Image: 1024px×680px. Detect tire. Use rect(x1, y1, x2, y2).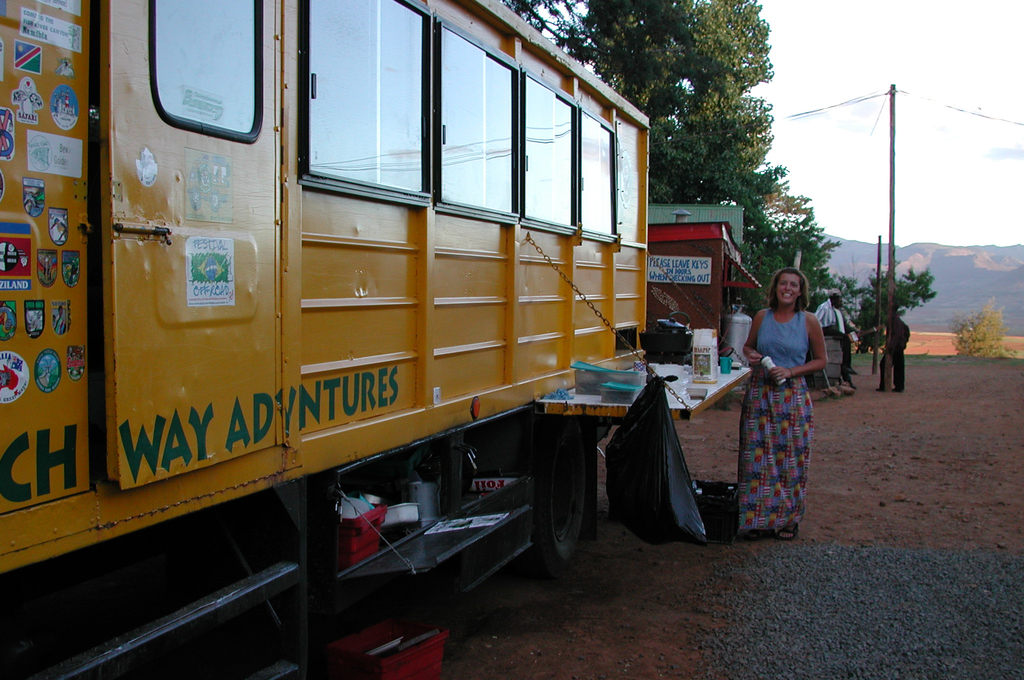
rect(517, 424, 596, 585).
